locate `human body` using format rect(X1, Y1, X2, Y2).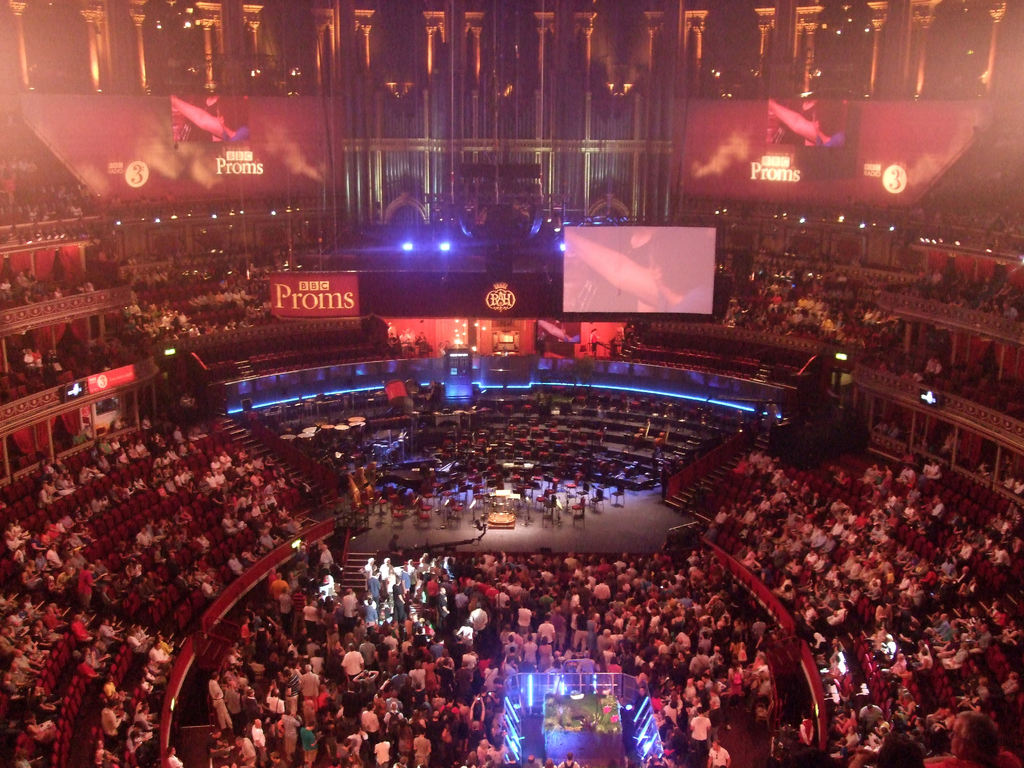
rect(801, 550, 819, 564).
